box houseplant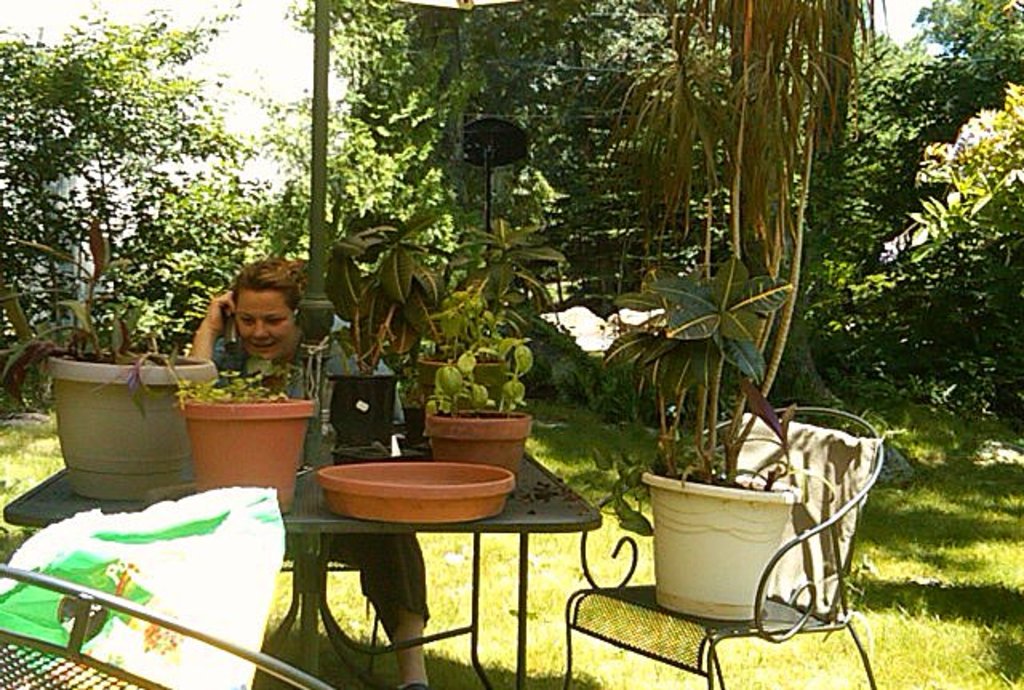
[320,200,461,461]
